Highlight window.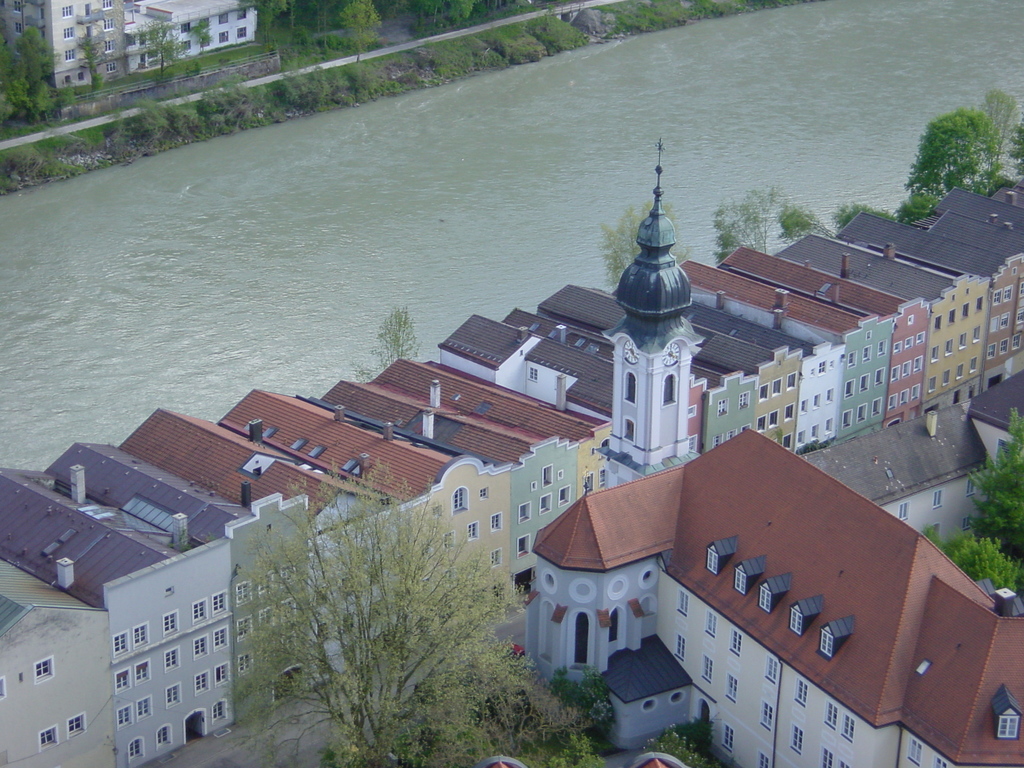
Highlighted region: [627,374,636,401].
